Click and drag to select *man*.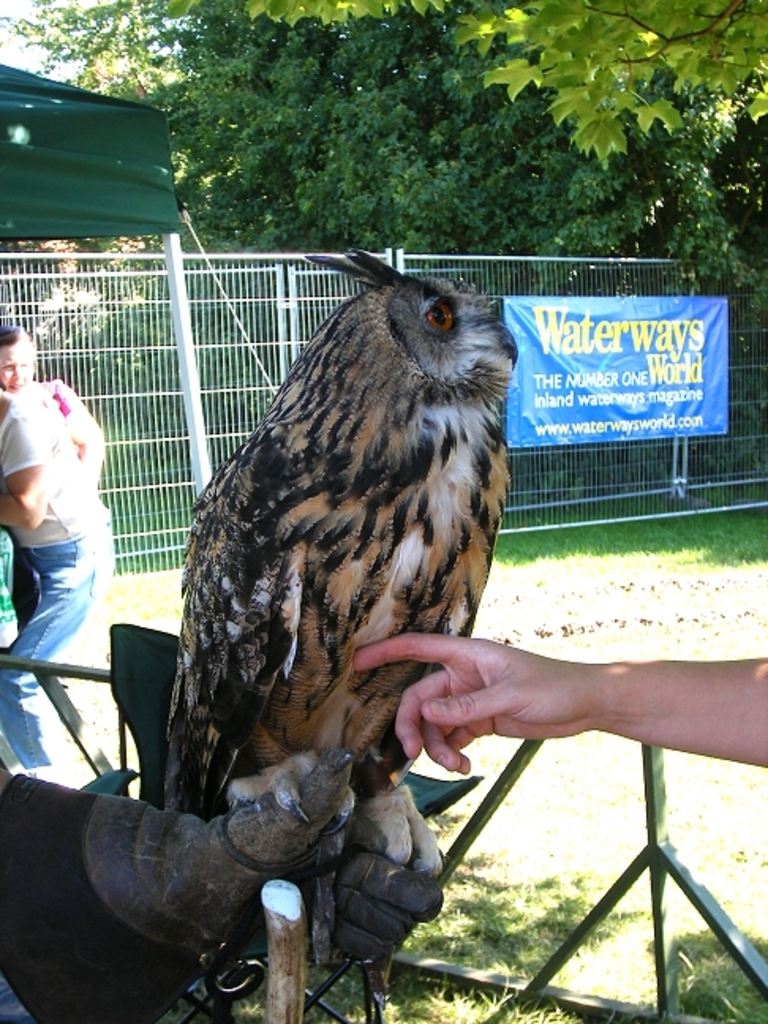
Selection: (0, 386, 126, 777).
